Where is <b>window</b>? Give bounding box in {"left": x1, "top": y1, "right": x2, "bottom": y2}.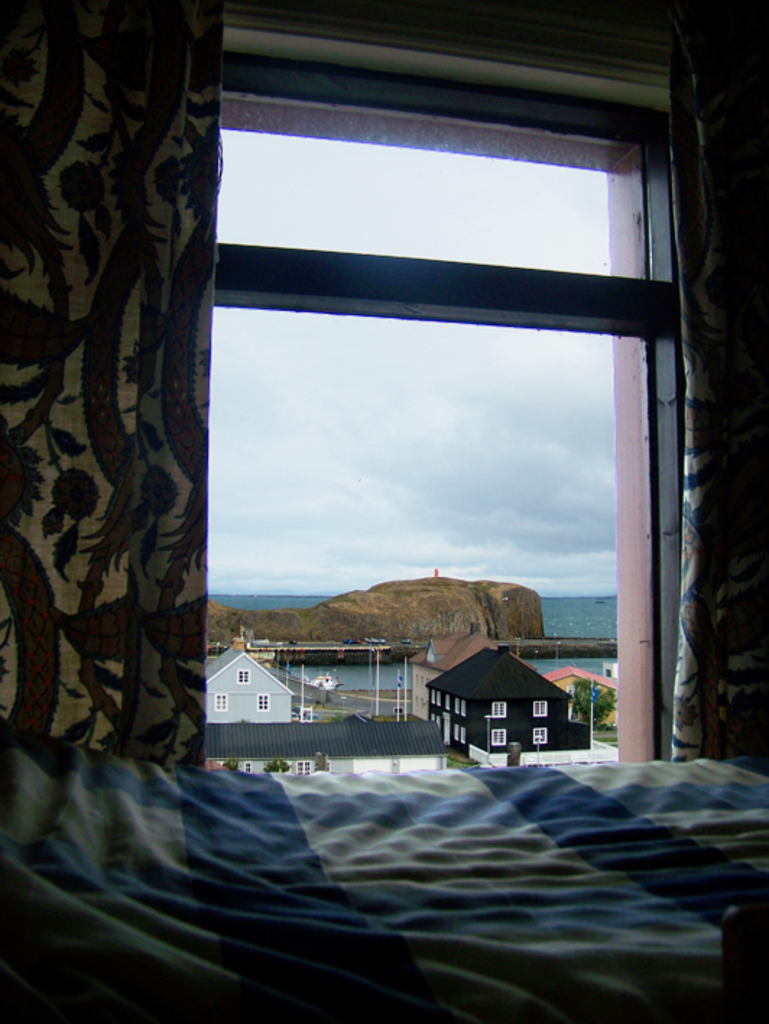
{"left": 490, "top": 700, "right": 506, "bottom": 717}.
